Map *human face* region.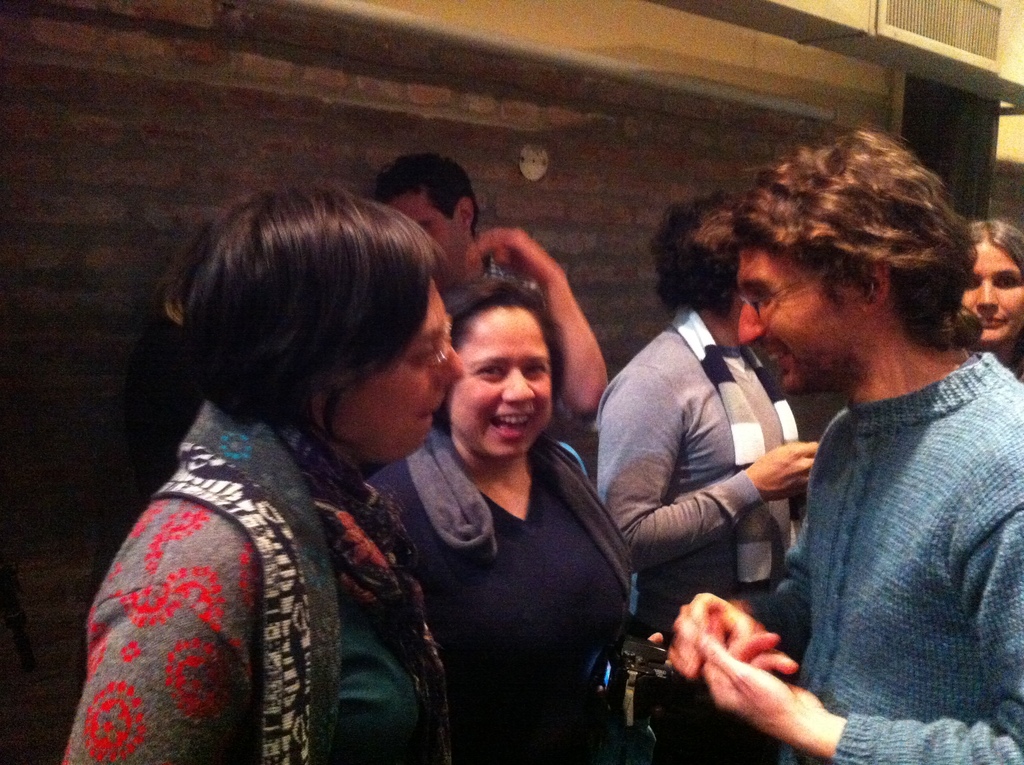
Mapped to crop(959, 242, 1023, 350).
